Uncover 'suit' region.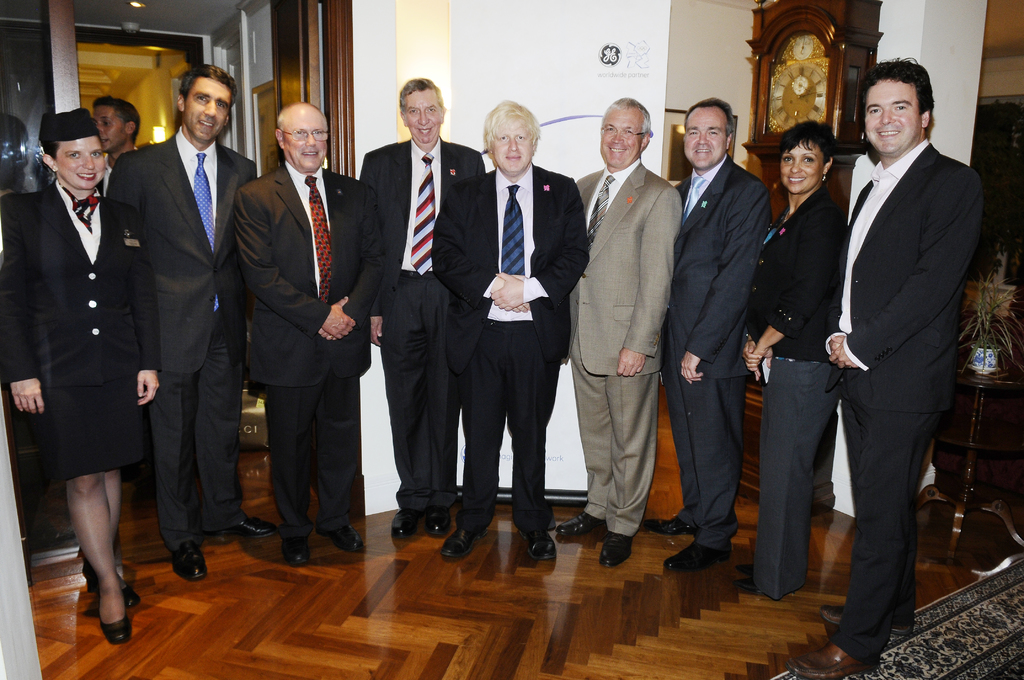
Uncovered: 818/134/986/661.
